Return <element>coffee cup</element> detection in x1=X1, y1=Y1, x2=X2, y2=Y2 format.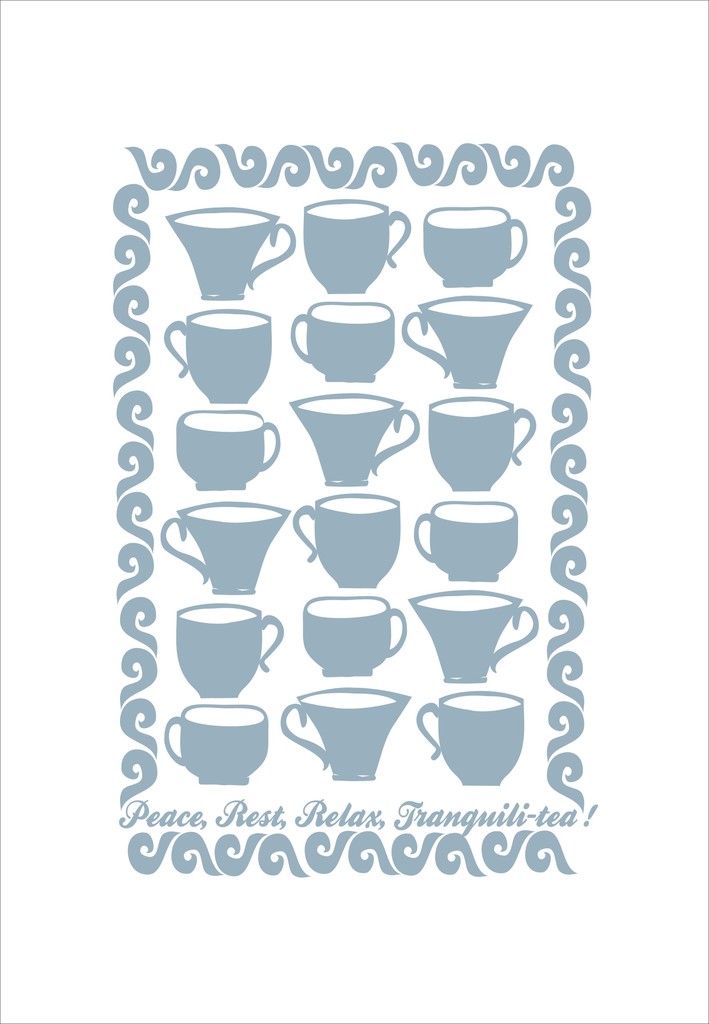
x1=427, y1=394, x2=534, y2=490.
